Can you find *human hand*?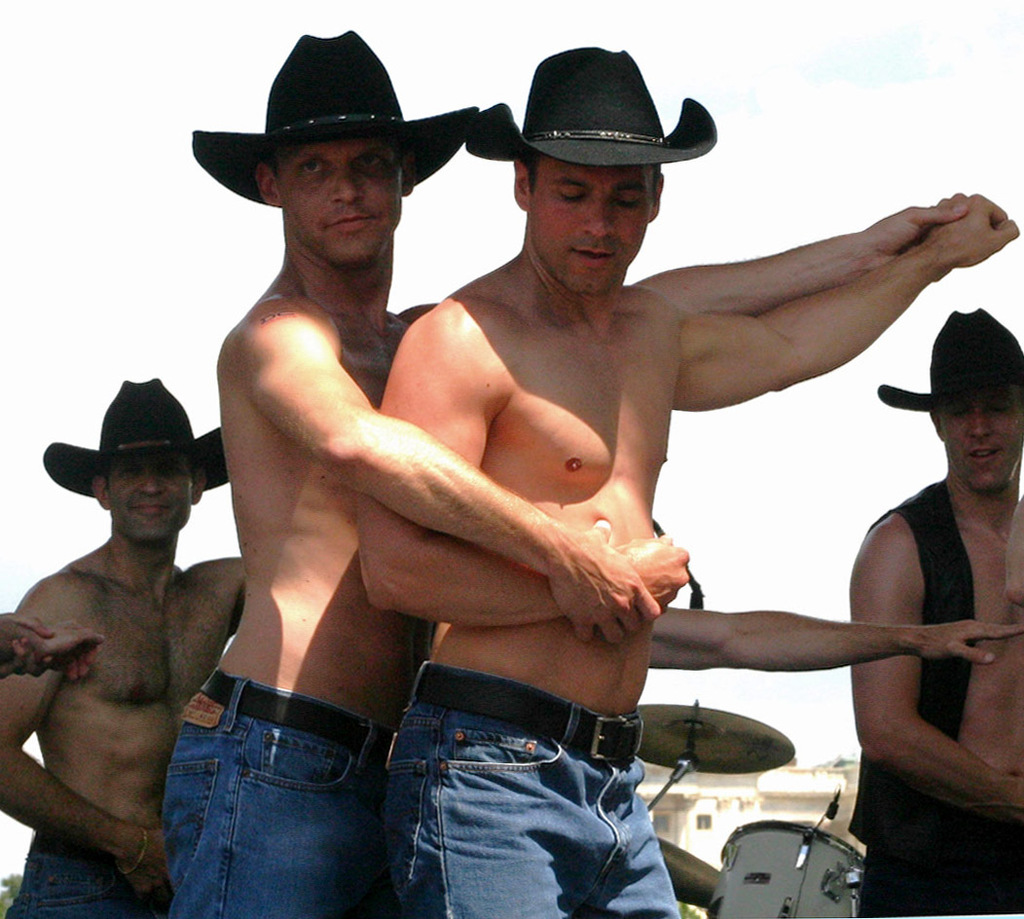
Yes, bounding box: select_region(616, 533, 691, 614).
